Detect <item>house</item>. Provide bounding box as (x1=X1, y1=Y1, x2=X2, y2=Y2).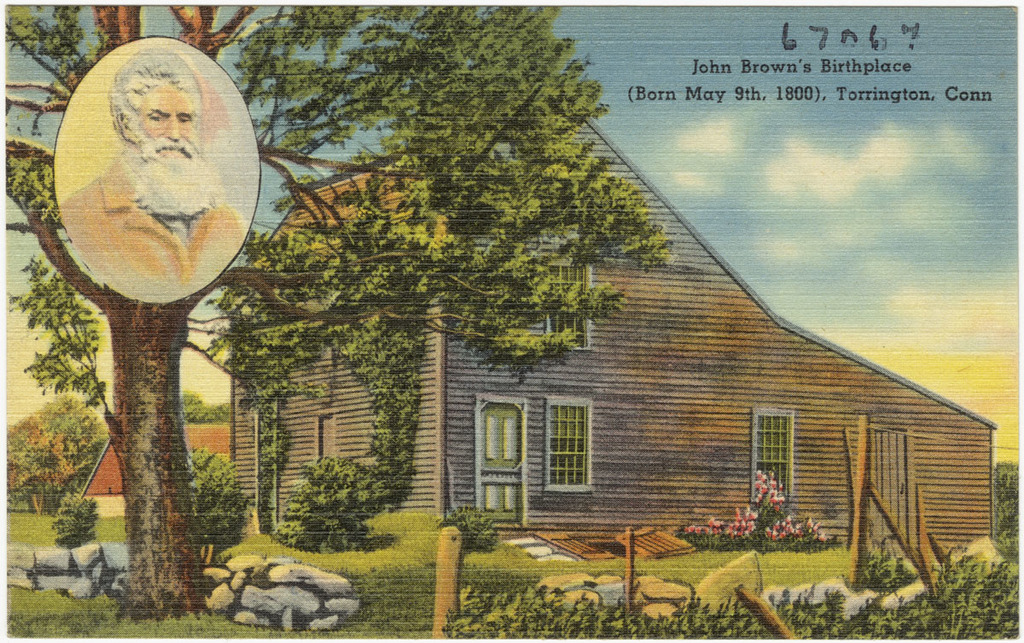
(x1=179, y1=99, x2=960, y2=581).
